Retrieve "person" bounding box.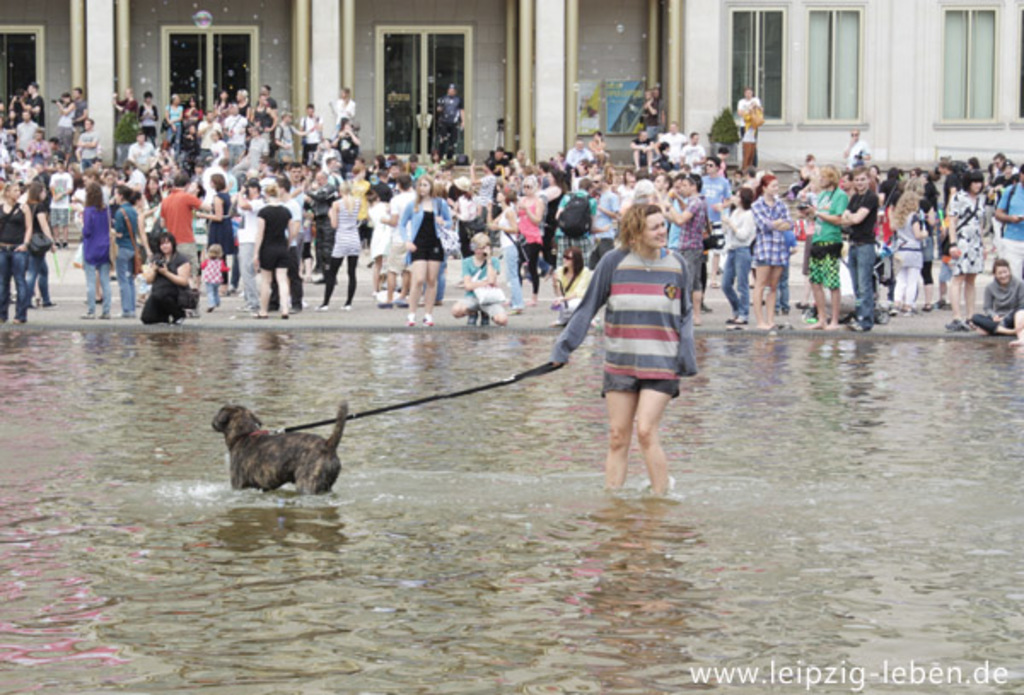
Bounding box: 121:179:169:266.
